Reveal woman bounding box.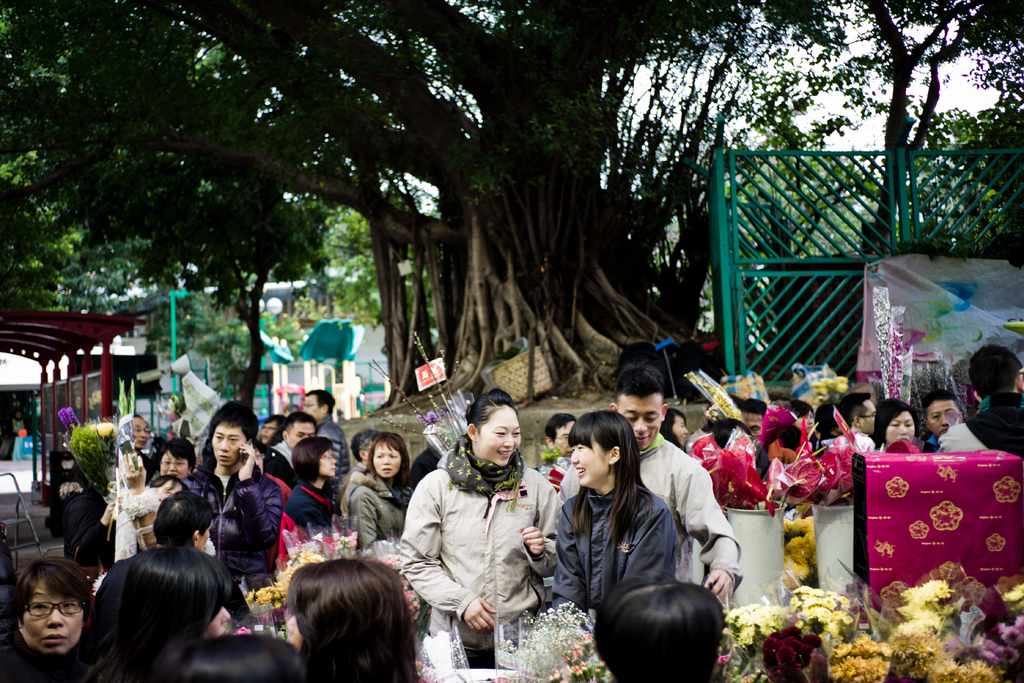
Revealed: (868,399,924,449).
